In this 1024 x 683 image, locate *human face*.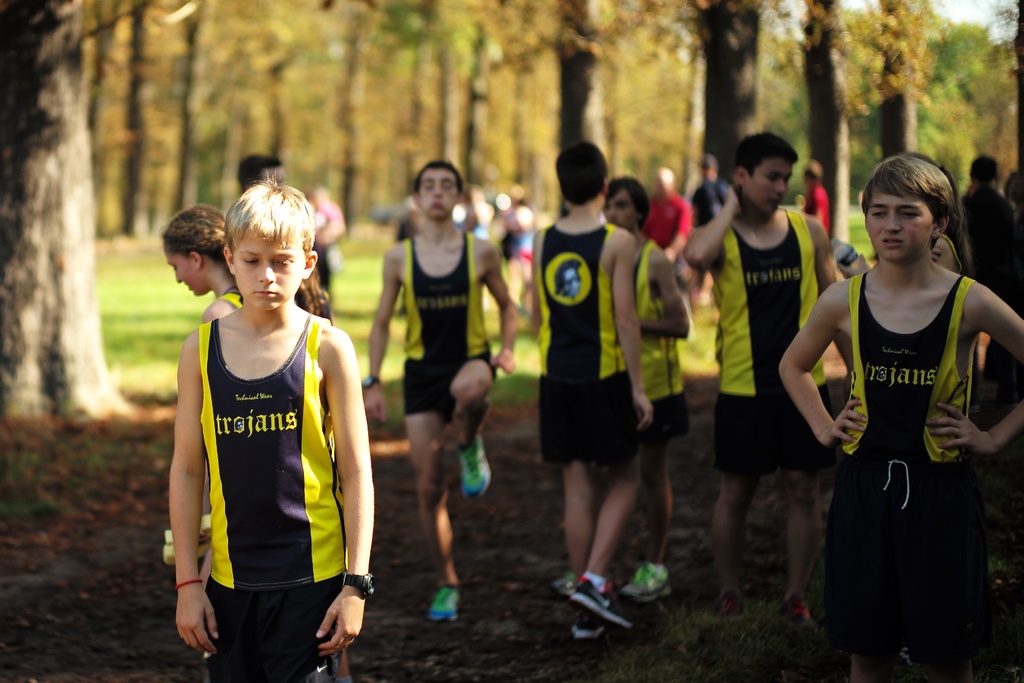
Bounding box: left=163, top=248, right=207, bottom=294.
